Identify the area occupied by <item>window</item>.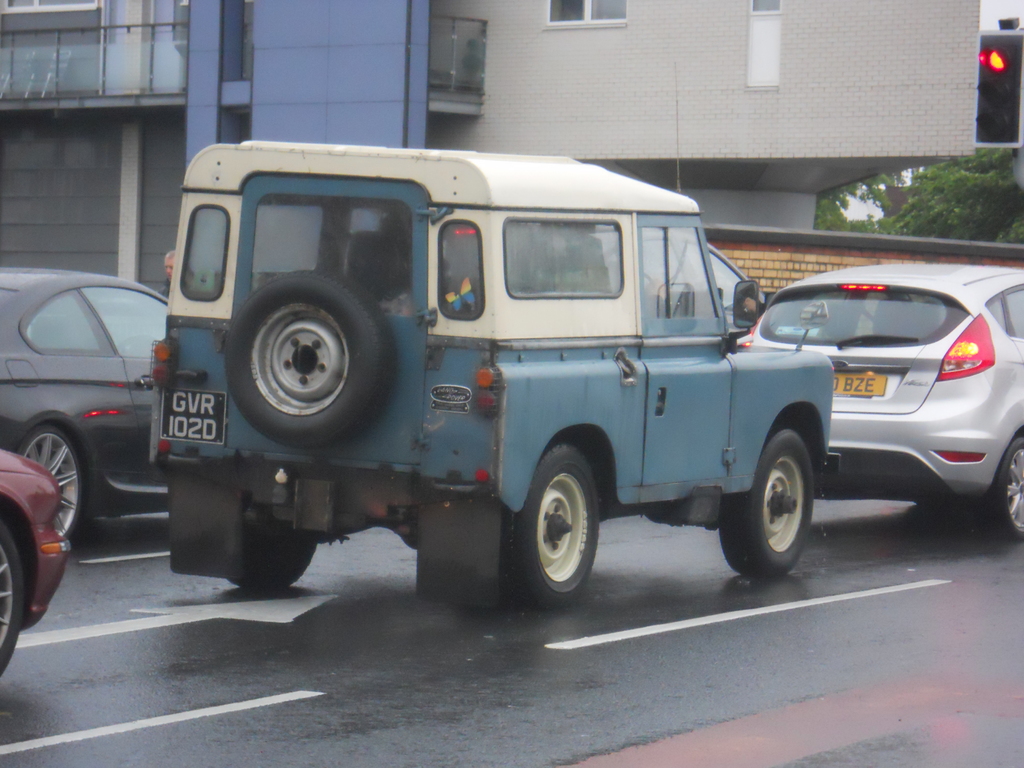
Area: <bbox>80, 287, 168, 358</bbox>.
